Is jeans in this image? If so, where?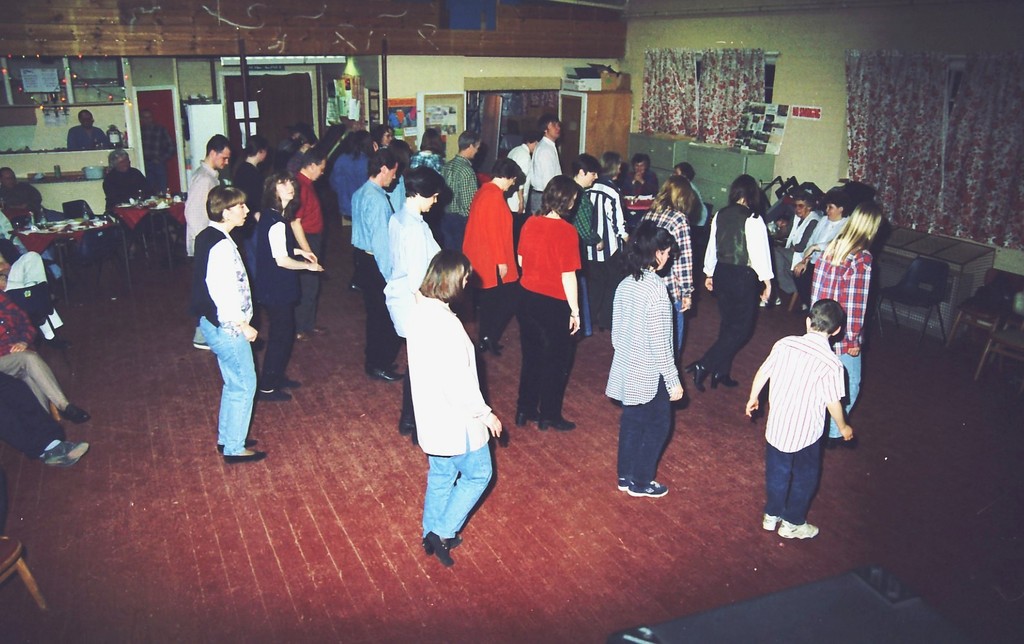
Yes, at bbox=(676, 306, 684, 355).
